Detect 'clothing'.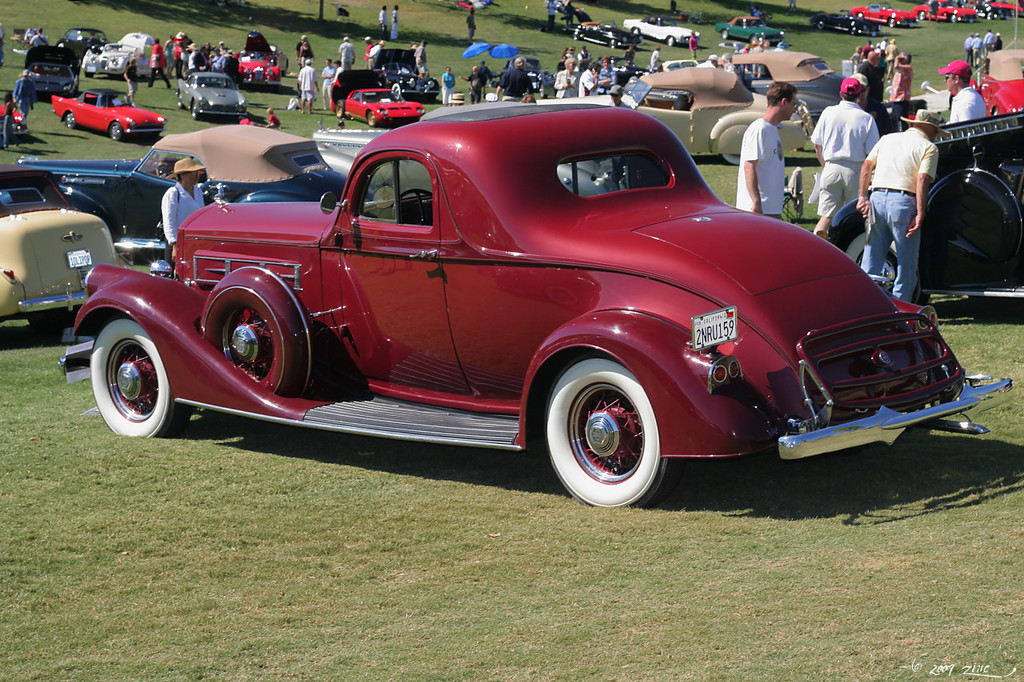
Detected at <region>962, 39, 974, 66</region>.
